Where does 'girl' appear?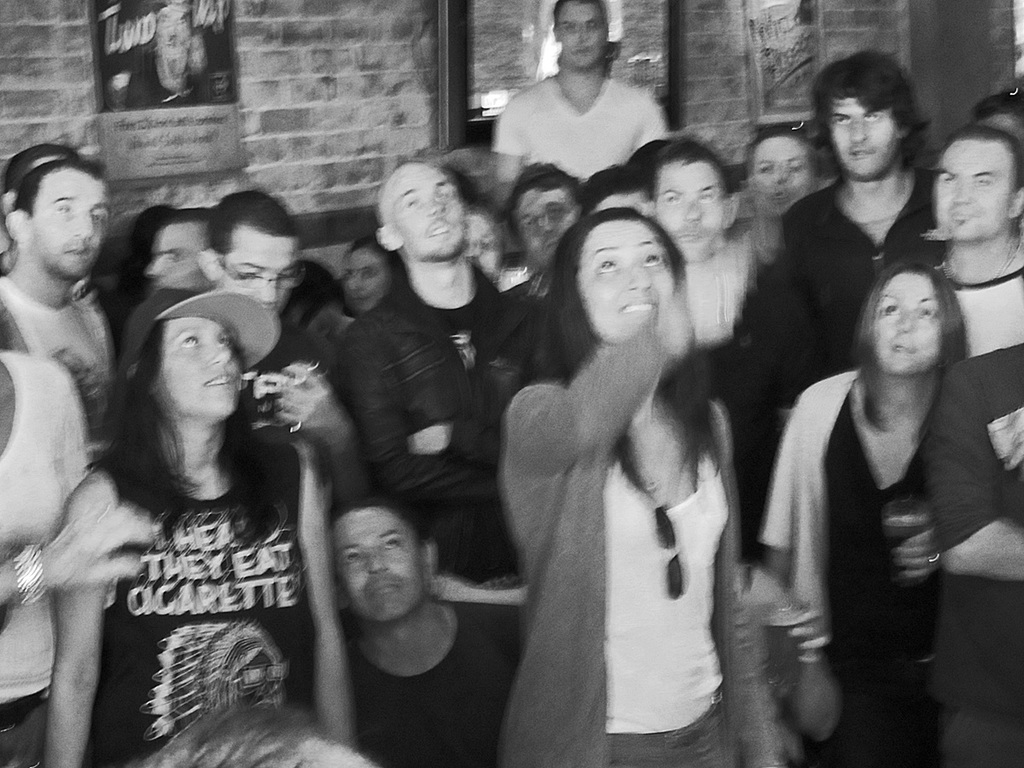
Appears at [x1=765, y1=259, x2=971, y2=767].
